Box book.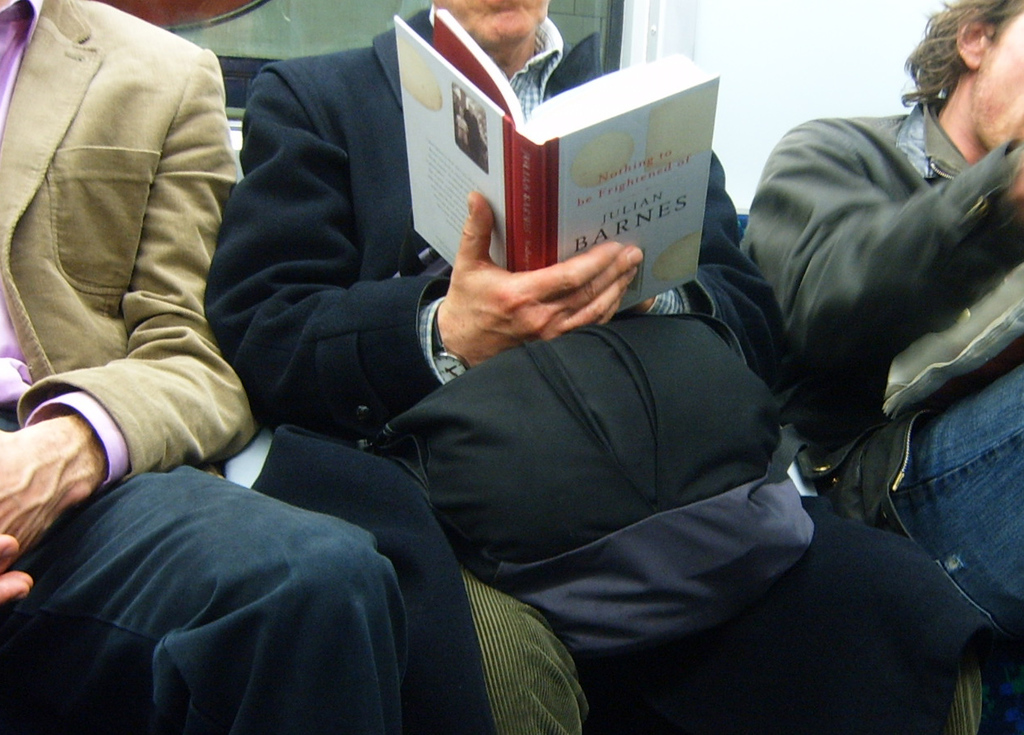
<bbox>392, 2, 717, 314</bbox>.
